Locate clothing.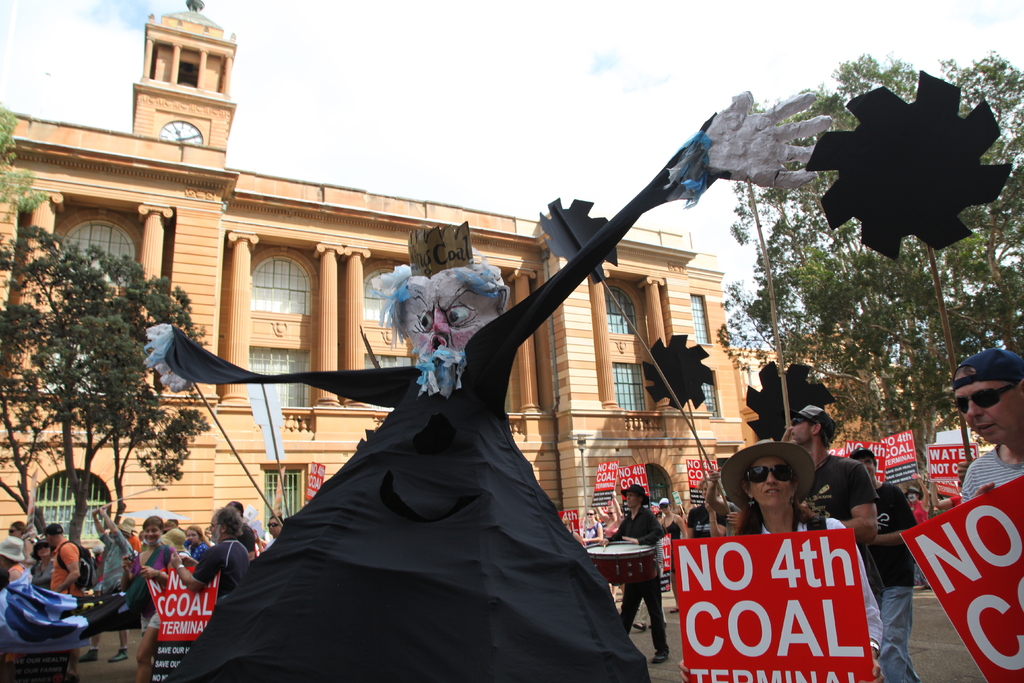
Bounding box: locate(163, 110, 731, 682).
